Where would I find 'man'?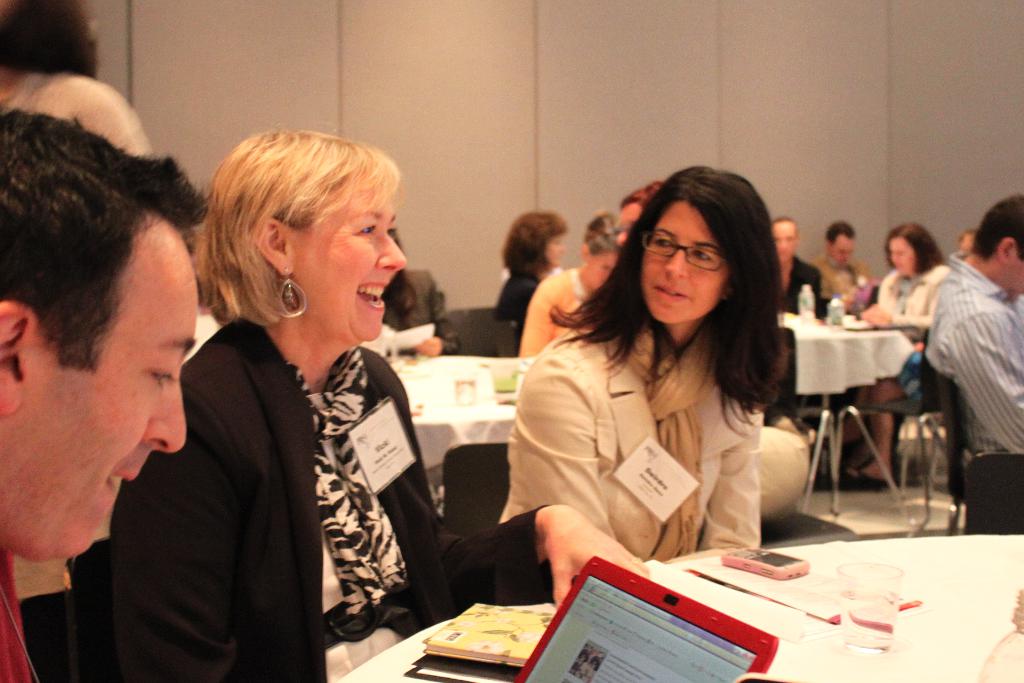
At 815/216/879/305.
